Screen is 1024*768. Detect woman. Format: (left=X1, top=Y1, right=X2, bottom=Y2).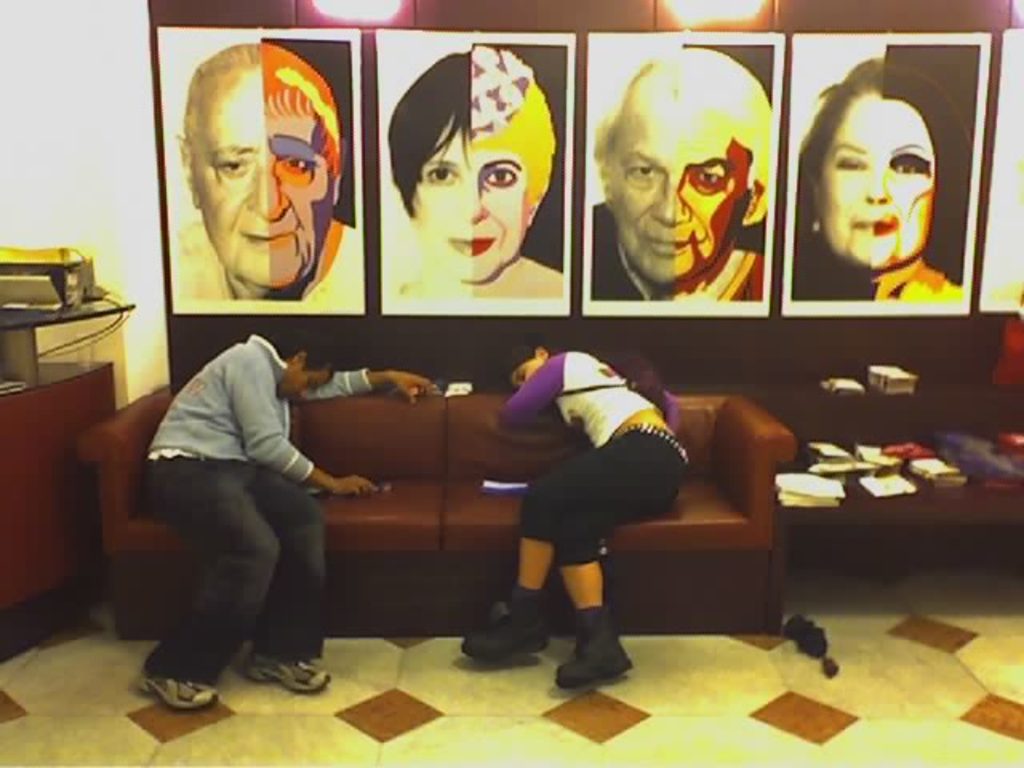
(left=787, top=59, right=963, bottom=306).
